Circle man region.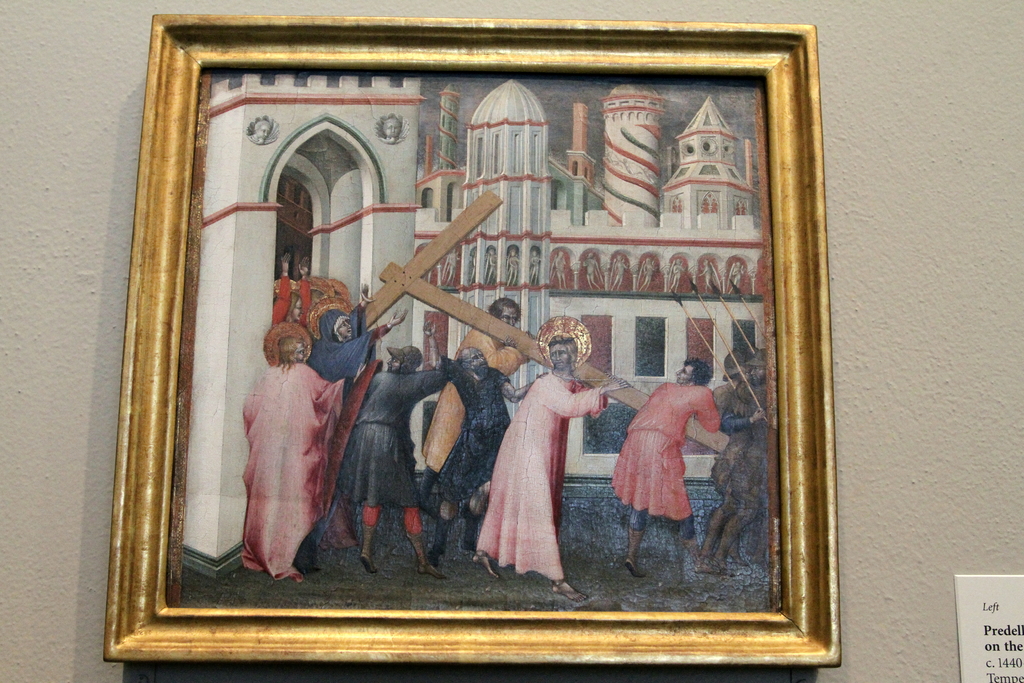
Region: [348, 339, 453, 574].
